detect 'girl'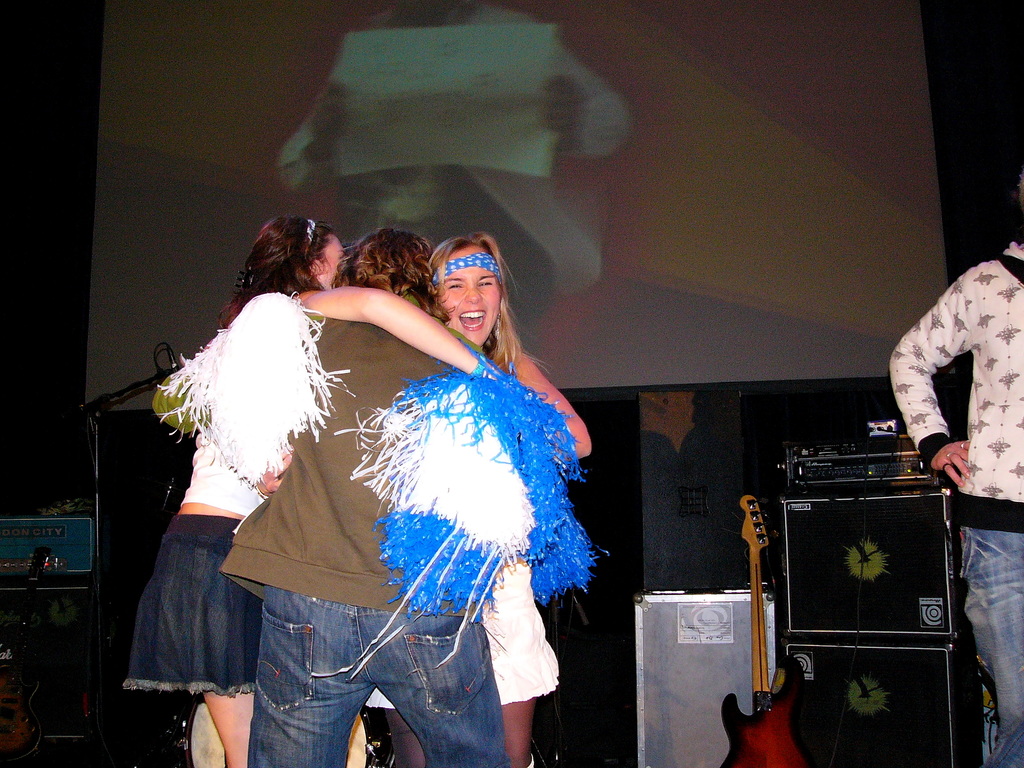
box=[360, 230, 593, 767]
